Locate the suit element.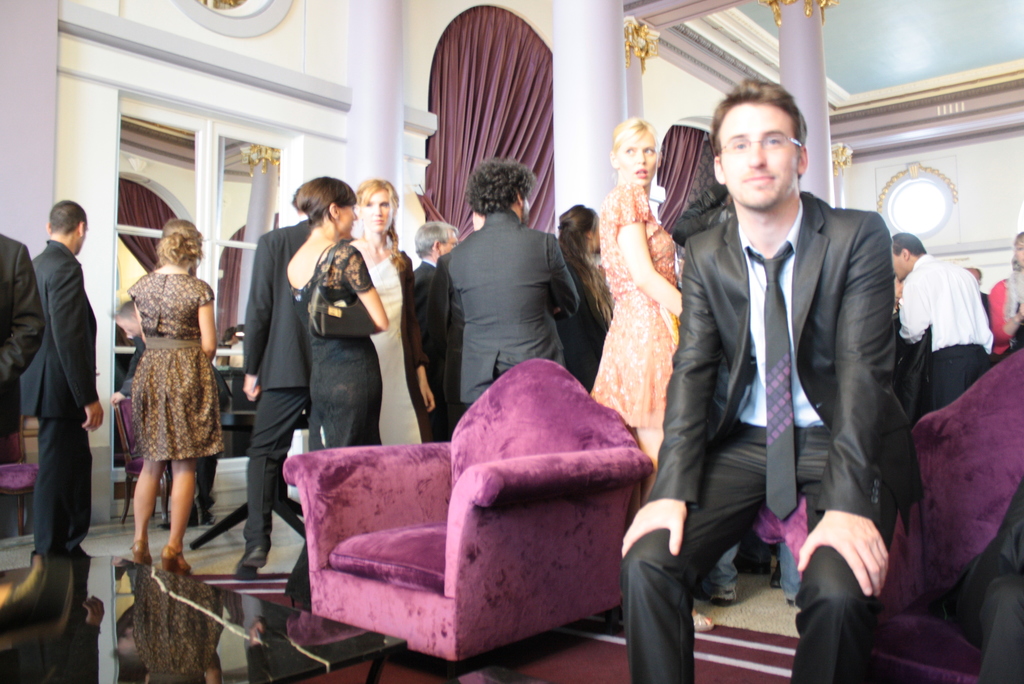
Element bbox: left=15, top=237, right=109, bottom=552.
